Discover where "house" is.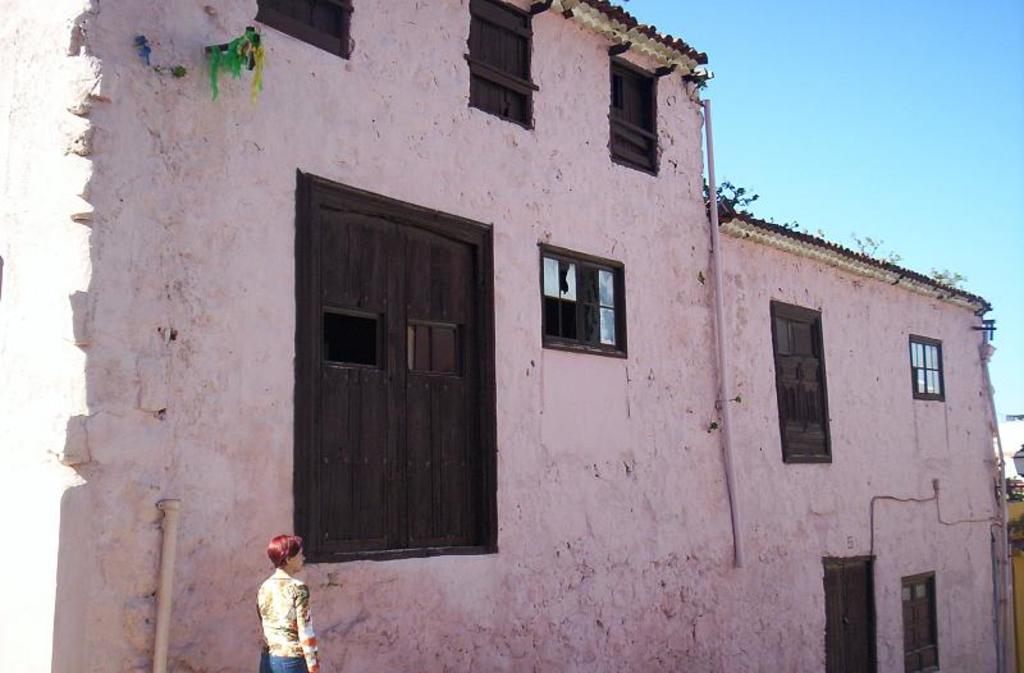
Discovered at (x1=0, y1=0, x2=1023, y2=672).
